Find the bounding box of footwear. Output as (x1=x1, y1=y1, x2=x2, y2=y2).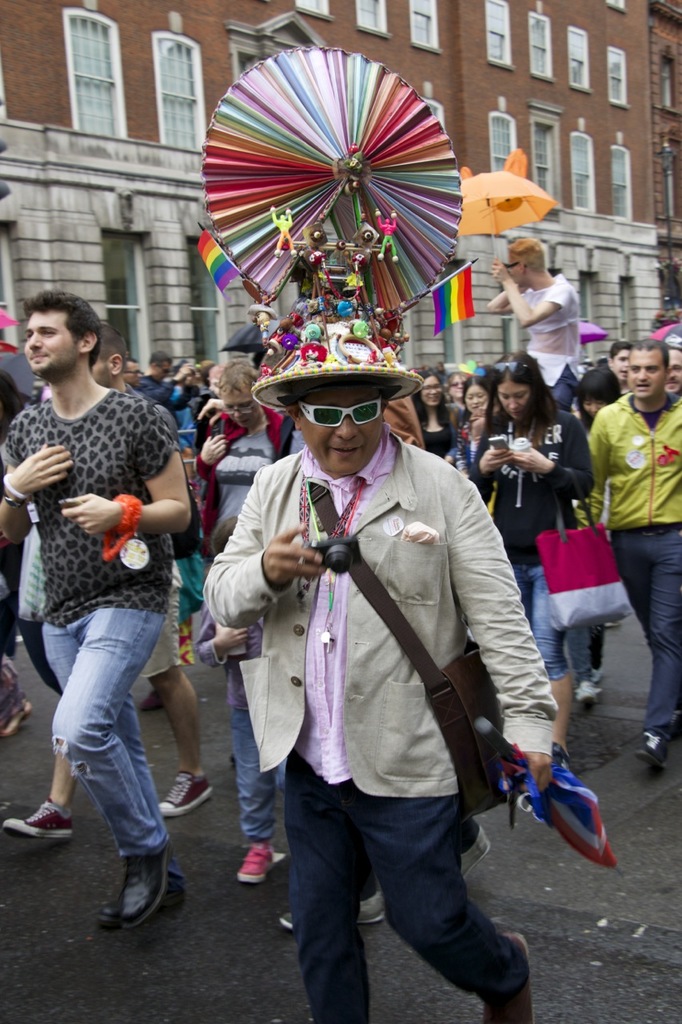
(x1=4, y1=790, x2=65, y2=860).
